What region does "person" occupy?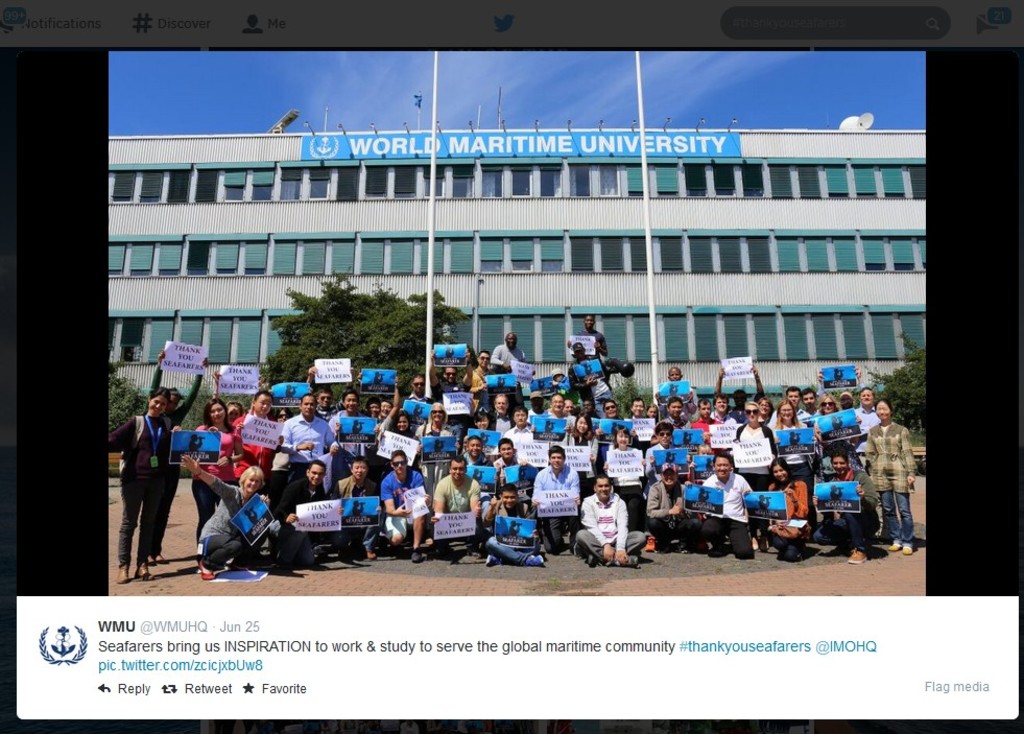
l=479, t=478, r=548, b=570.
